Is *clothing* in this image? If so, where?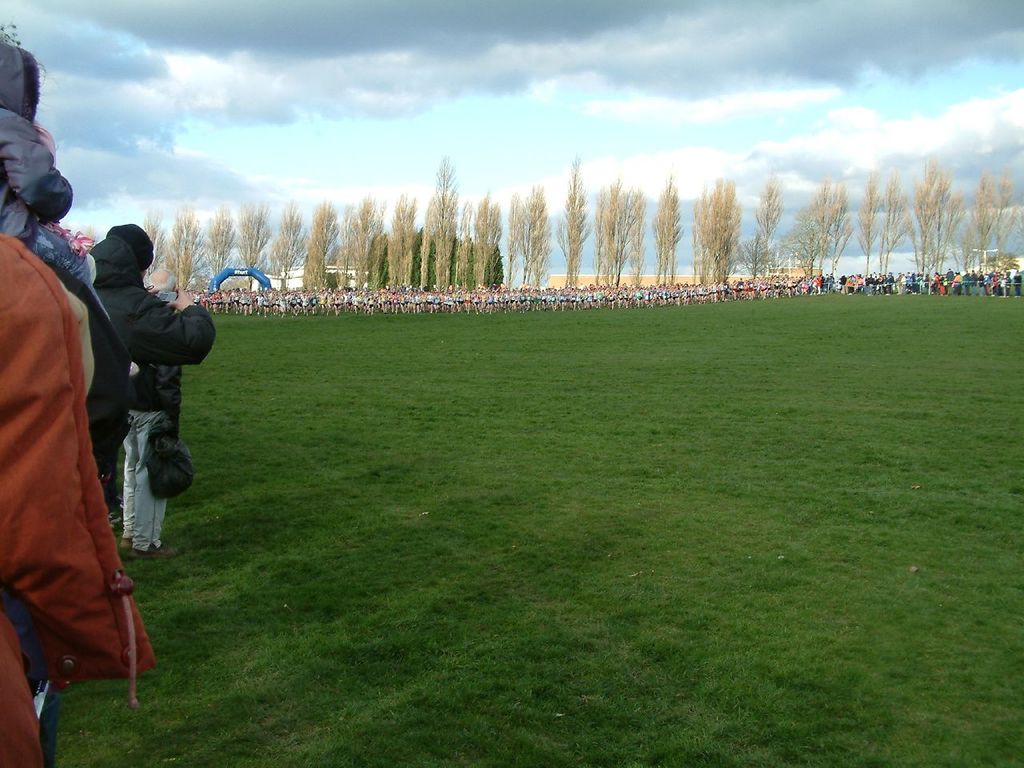
Yes, at locate(0, 246, 150, 767).
